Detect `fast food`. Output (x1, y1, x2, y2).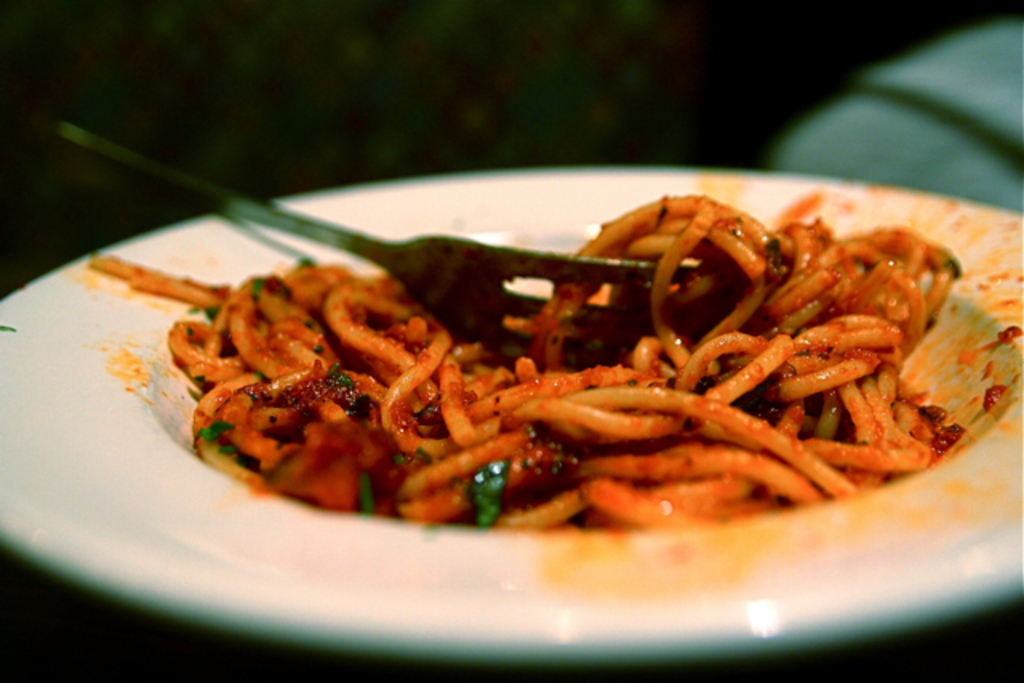
(118, 176, 1013, 571).
